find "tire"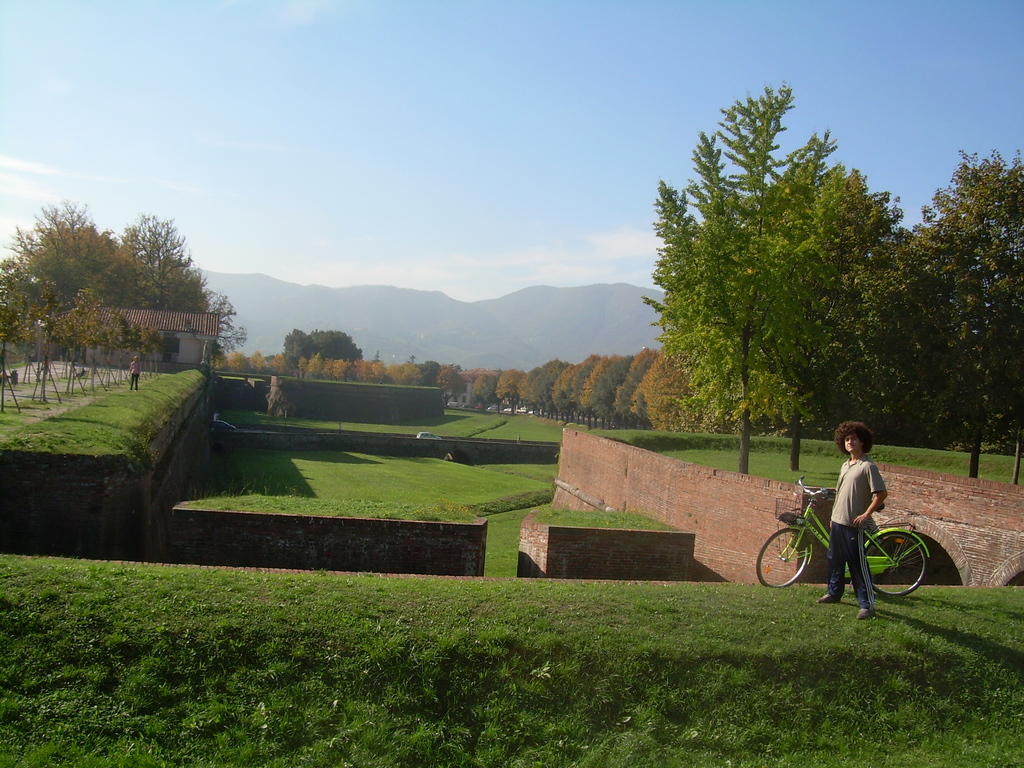
[left=865, top=532, right=927, bottom=598]
